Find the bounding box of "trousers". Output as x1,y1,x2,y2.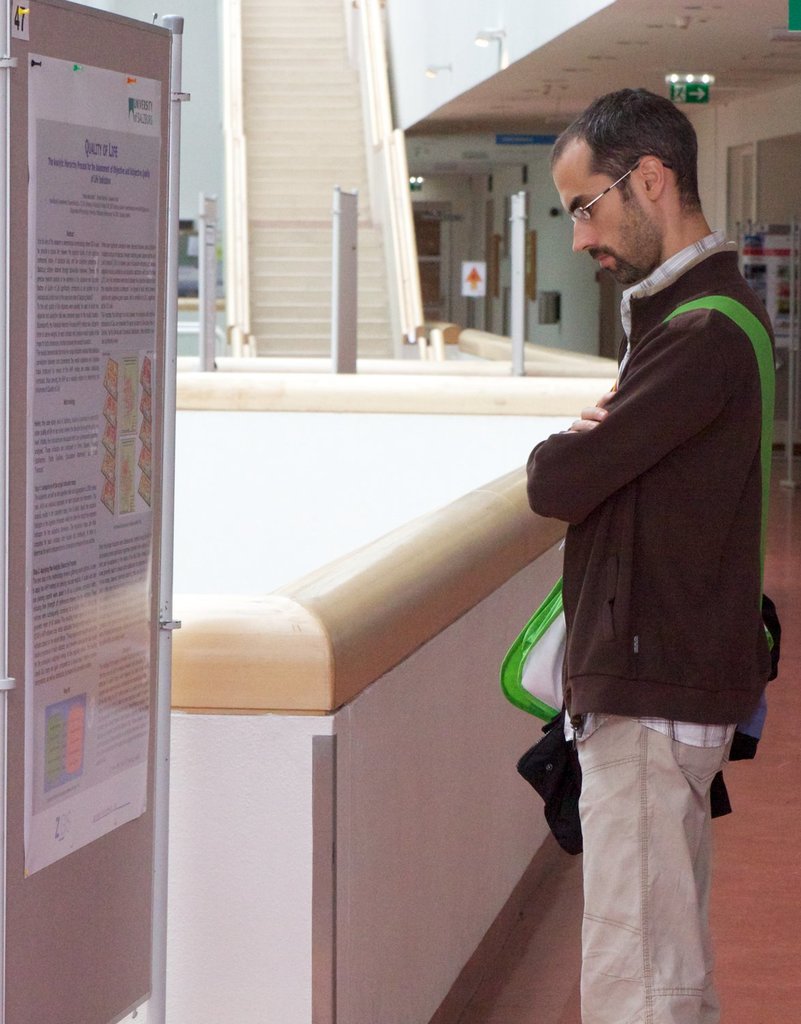
561,709,757,985.
